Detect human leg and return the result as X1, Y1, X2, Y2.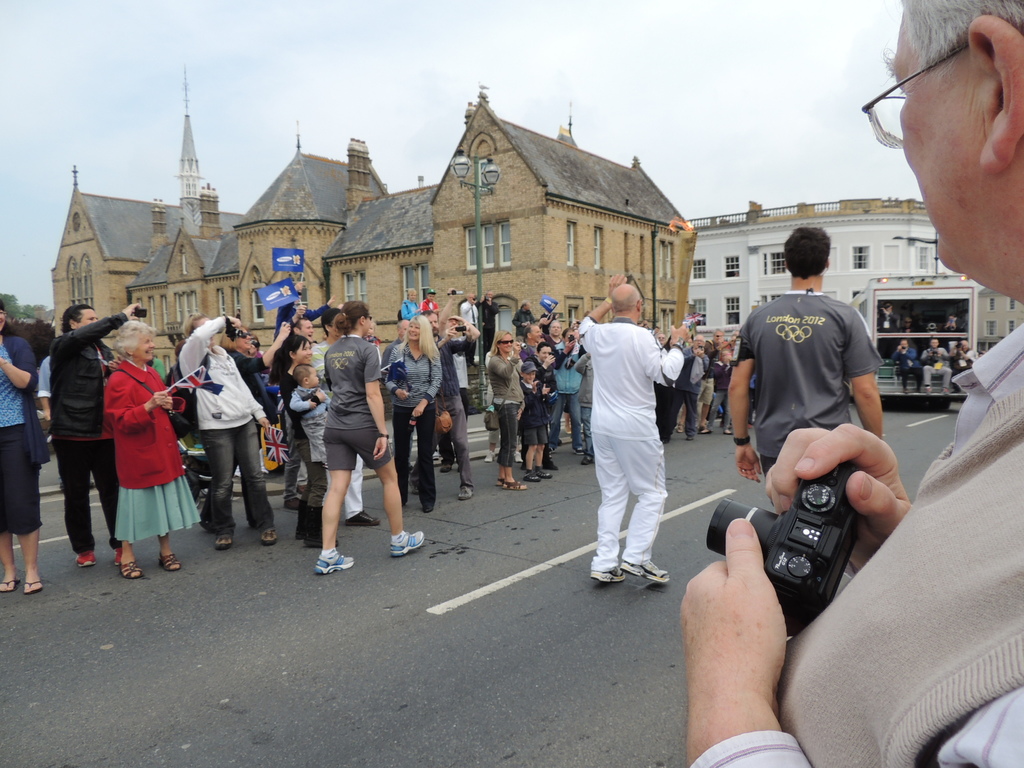
208, 430, 234, 552.
